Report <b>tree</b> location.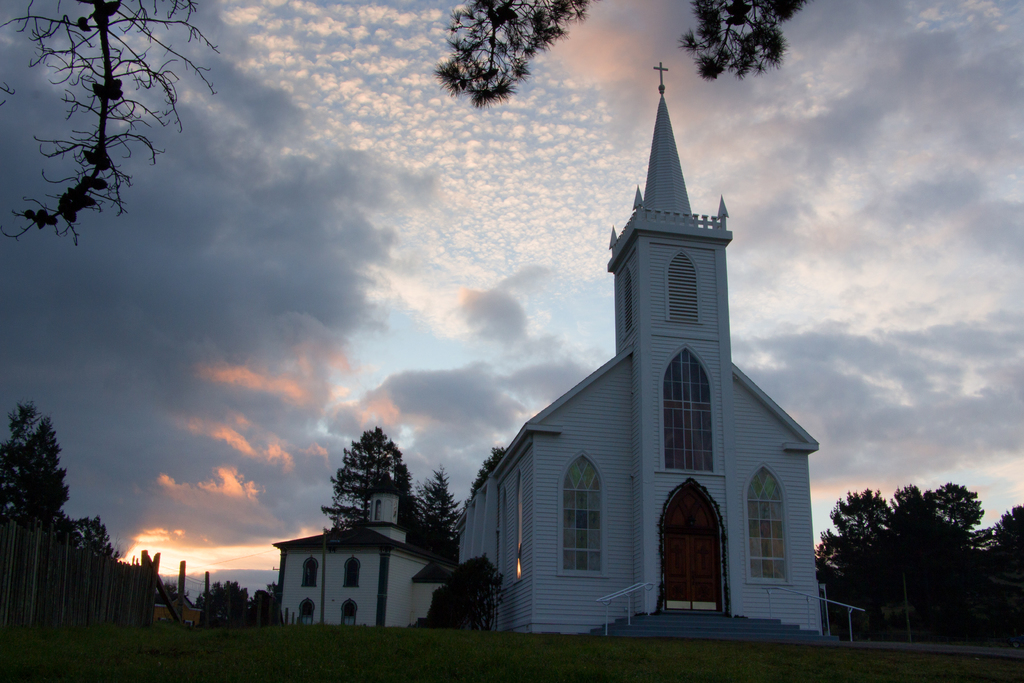
Report: BBox(2, 0, 804, 243).
